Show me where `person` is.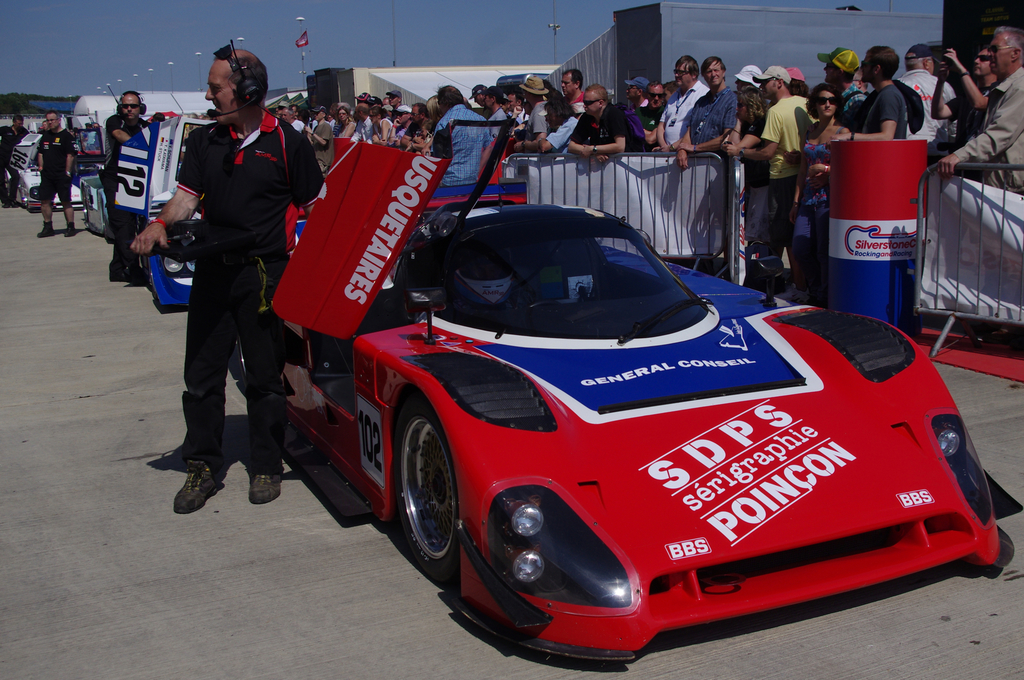
`person` is at rect(671, 56, 740, 174).
